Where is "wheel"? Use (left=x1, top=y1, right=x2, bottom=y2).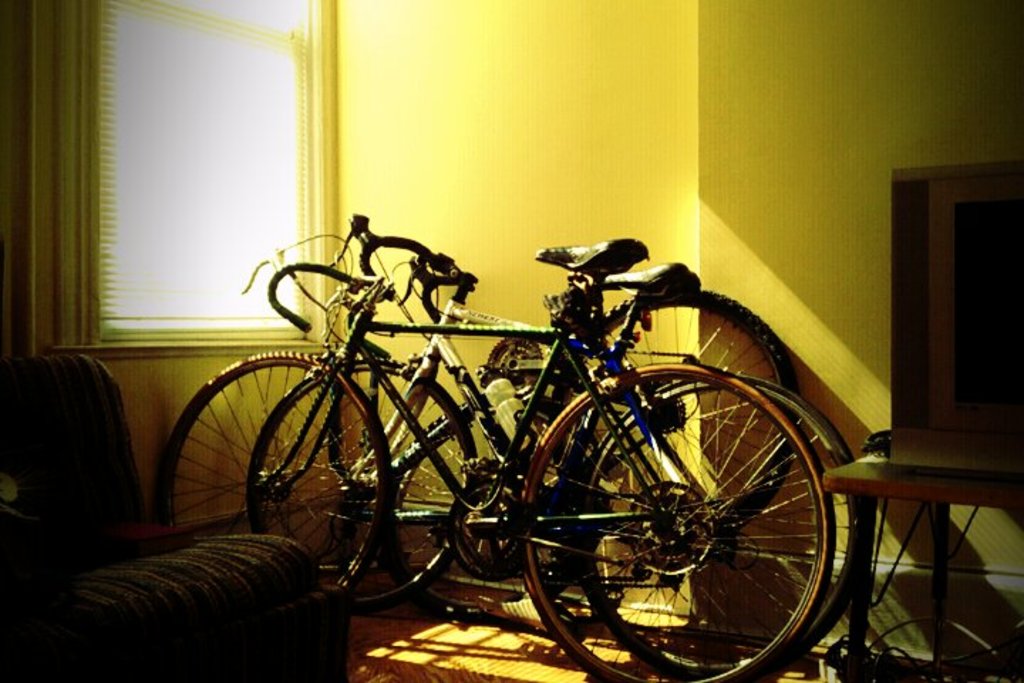
(left=158, top=344, right=384, bottom=600).
